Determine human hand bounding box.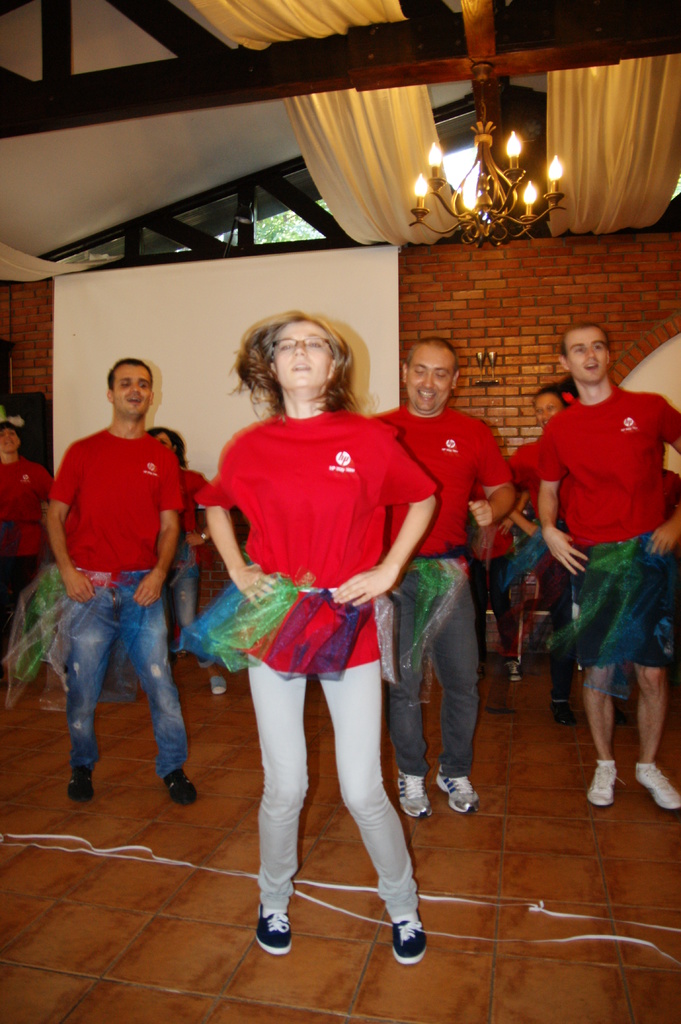
Determined: [541, 520, 591, 577].
